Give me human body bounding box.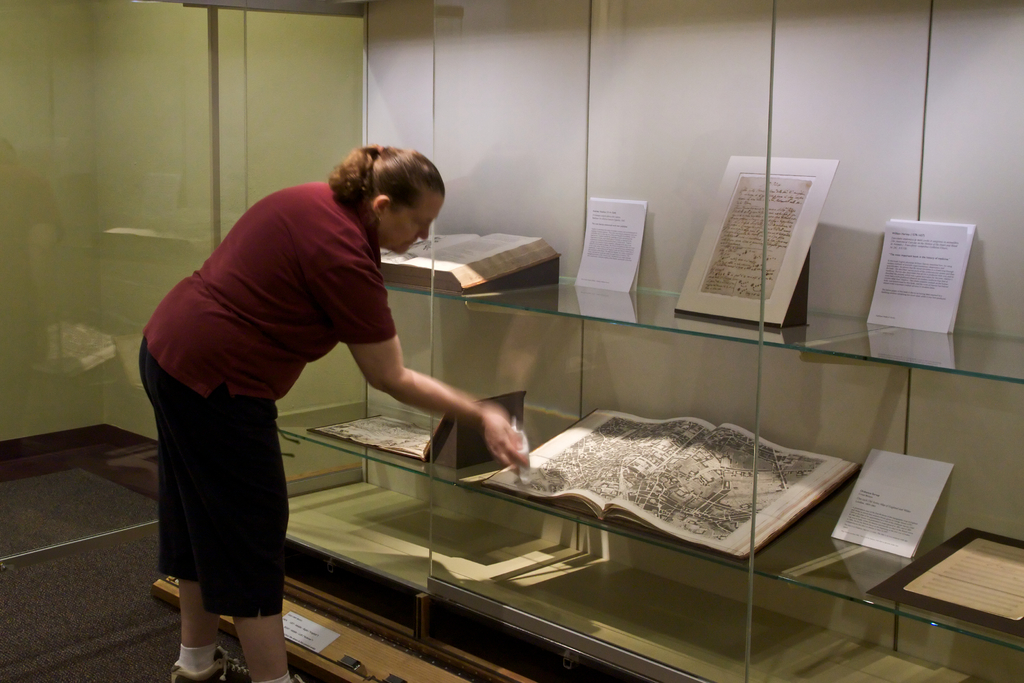
137,147,529,682.
